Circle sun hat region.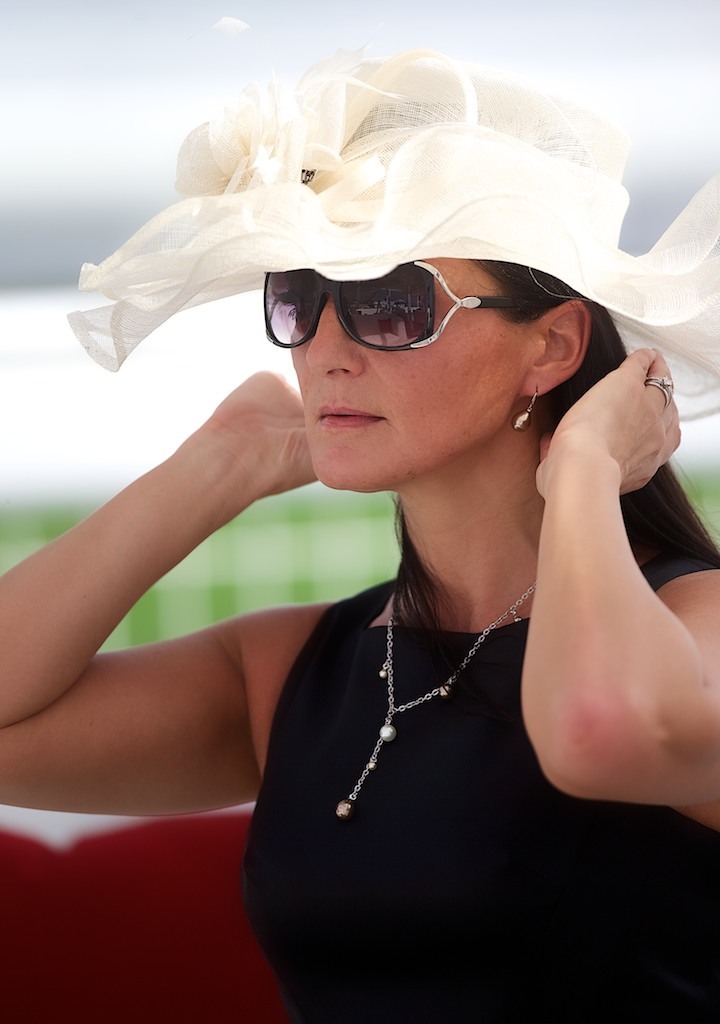
Region: left=58, top=0, right=719, bottom=439.
